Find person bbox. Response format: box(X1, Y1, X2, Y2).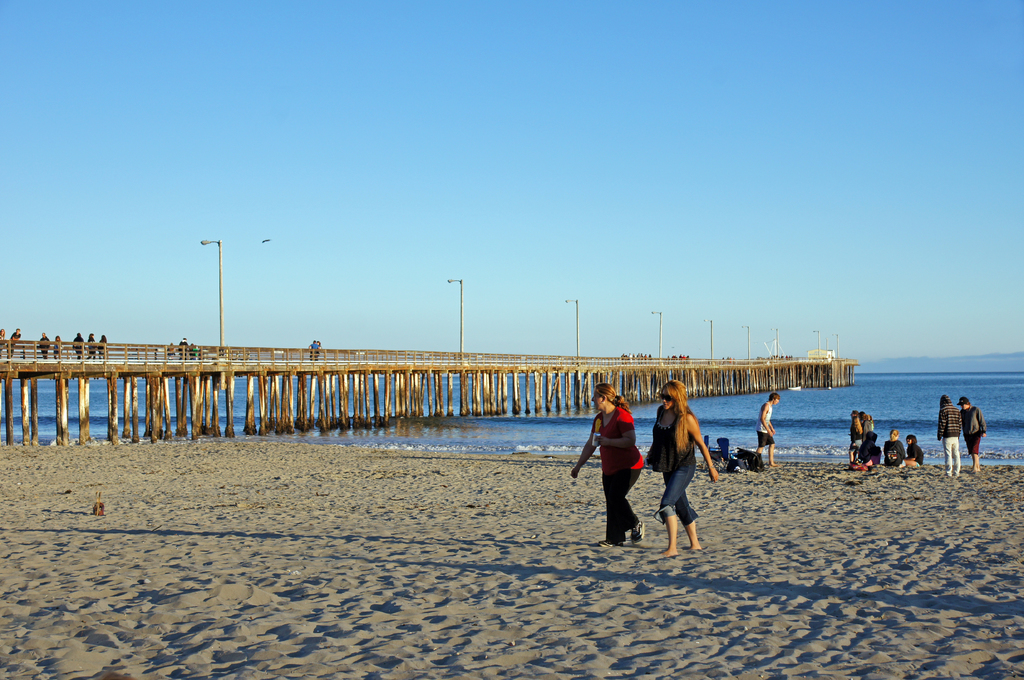
box(758, 392, 781, 467).
